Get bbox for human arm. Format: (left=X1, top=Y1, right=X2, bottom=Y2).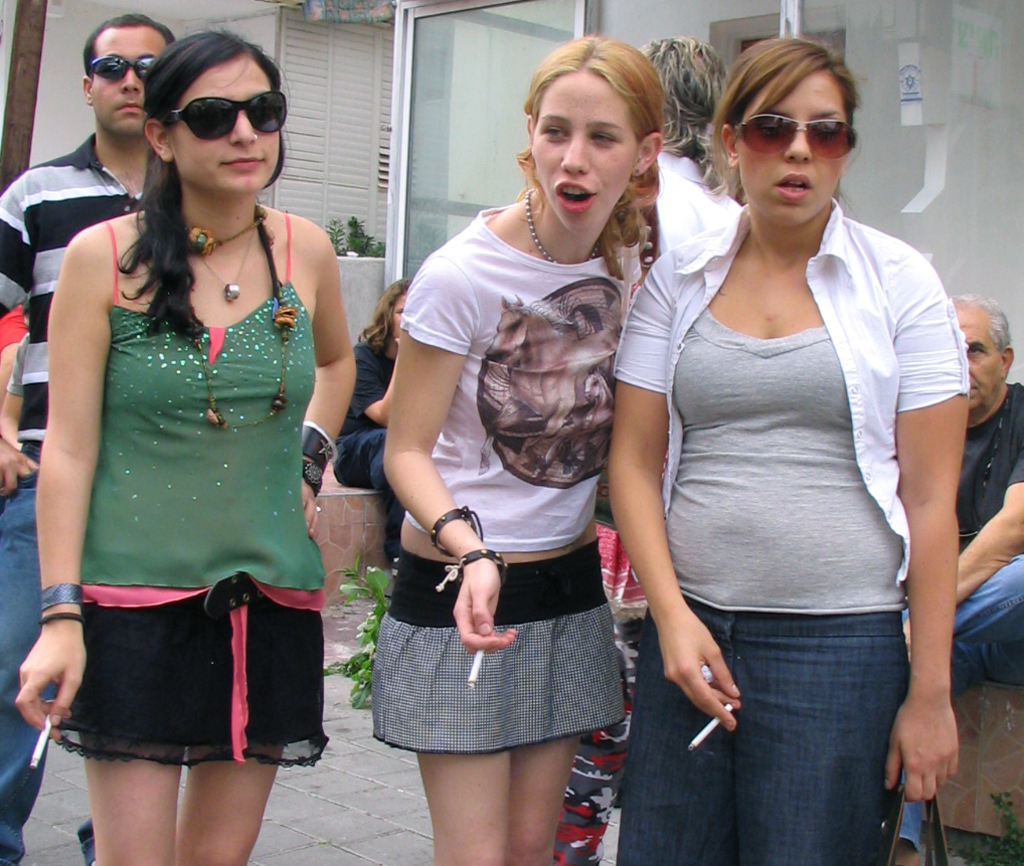
(left=0, top=348, right=18, bottom=438).
